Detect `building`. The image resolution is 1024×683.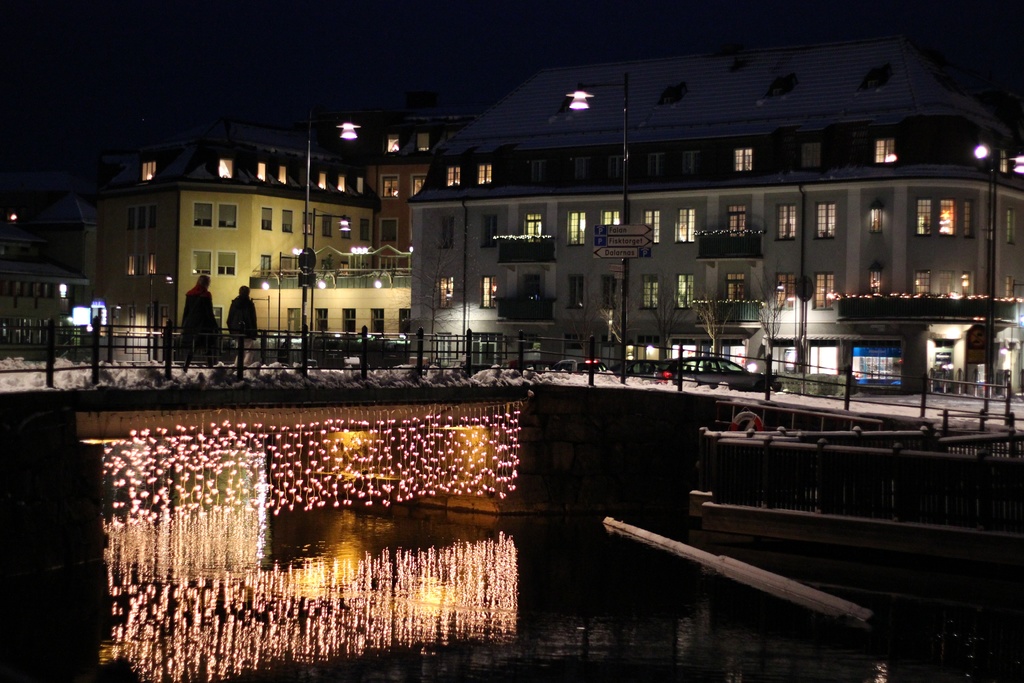
select_region(410, 35, 1023, 395).
